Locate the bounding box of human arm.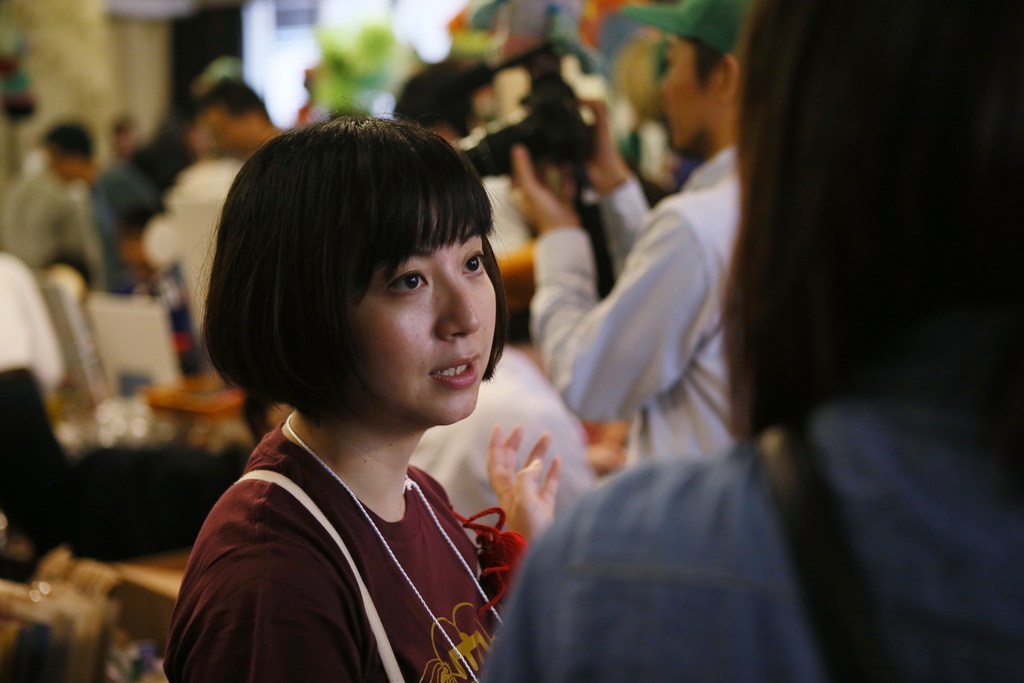
Bounding box: box=[163, 554, 356, 682].
